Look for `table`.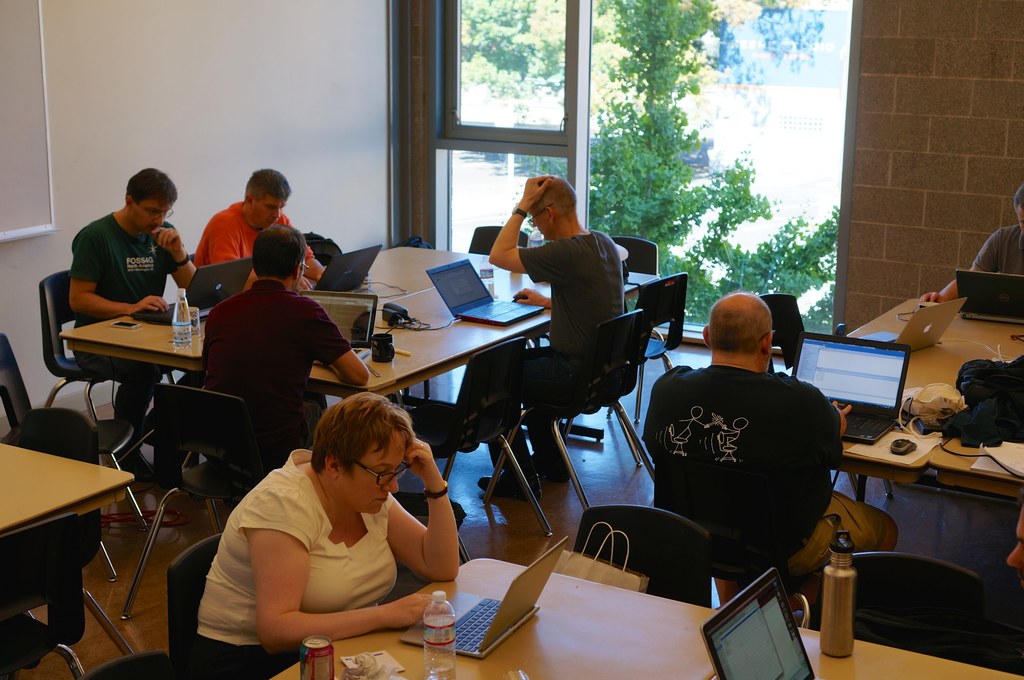
Found: [x1=835, y1=297, x2=1023, y2=497].
